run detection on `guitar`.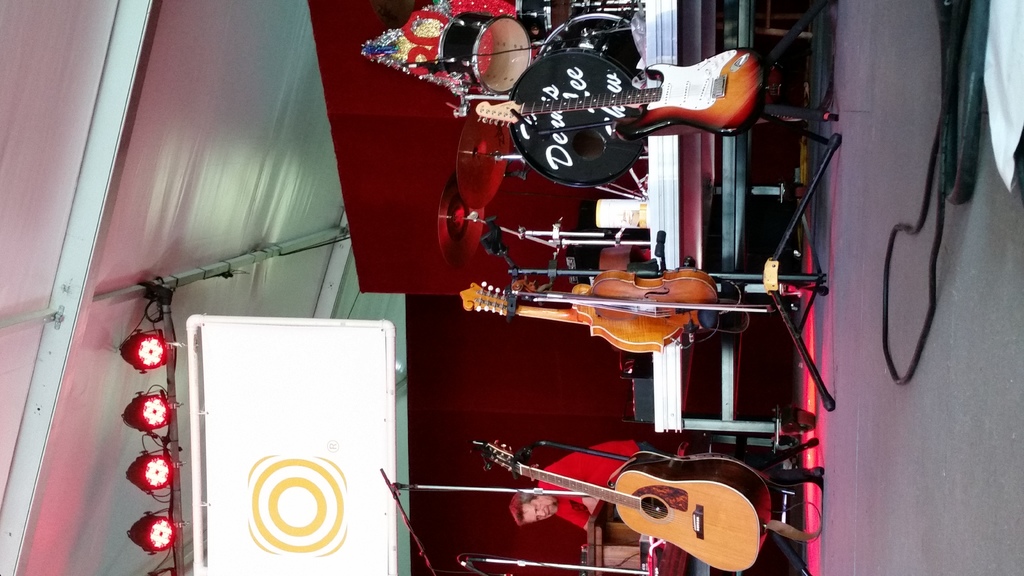
Result: x1=471 y1=440 x2=774 y2=573.
